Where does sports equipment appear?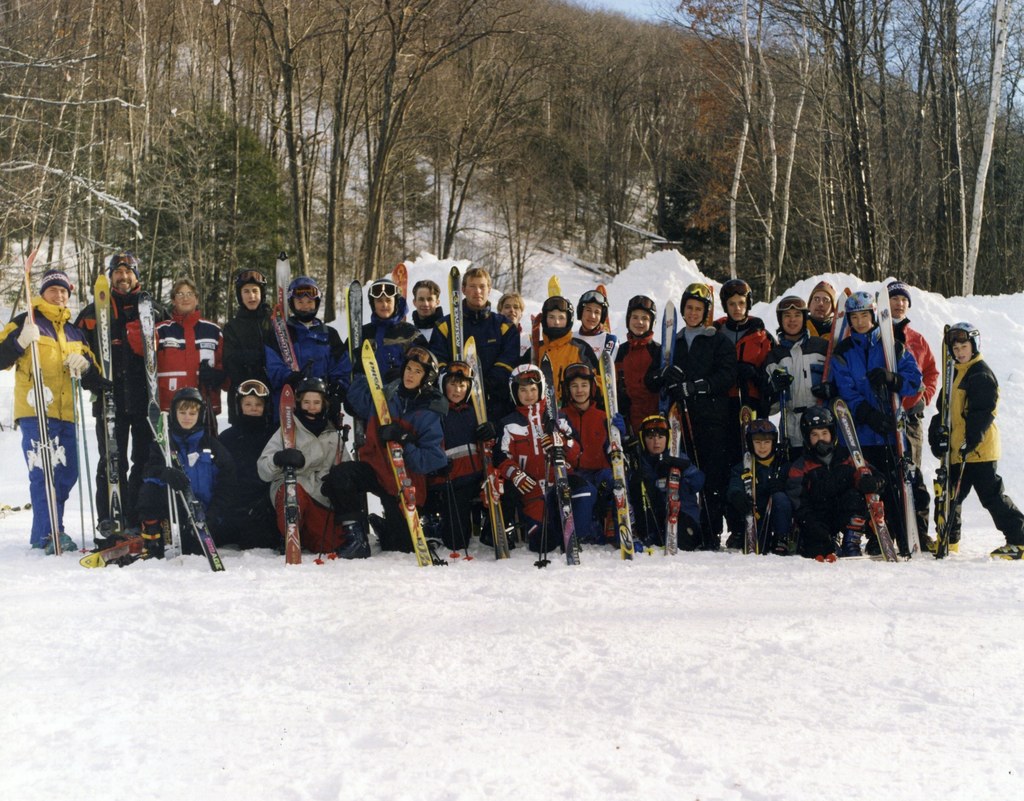
Appears at box=[68, 358, 101, 550].
